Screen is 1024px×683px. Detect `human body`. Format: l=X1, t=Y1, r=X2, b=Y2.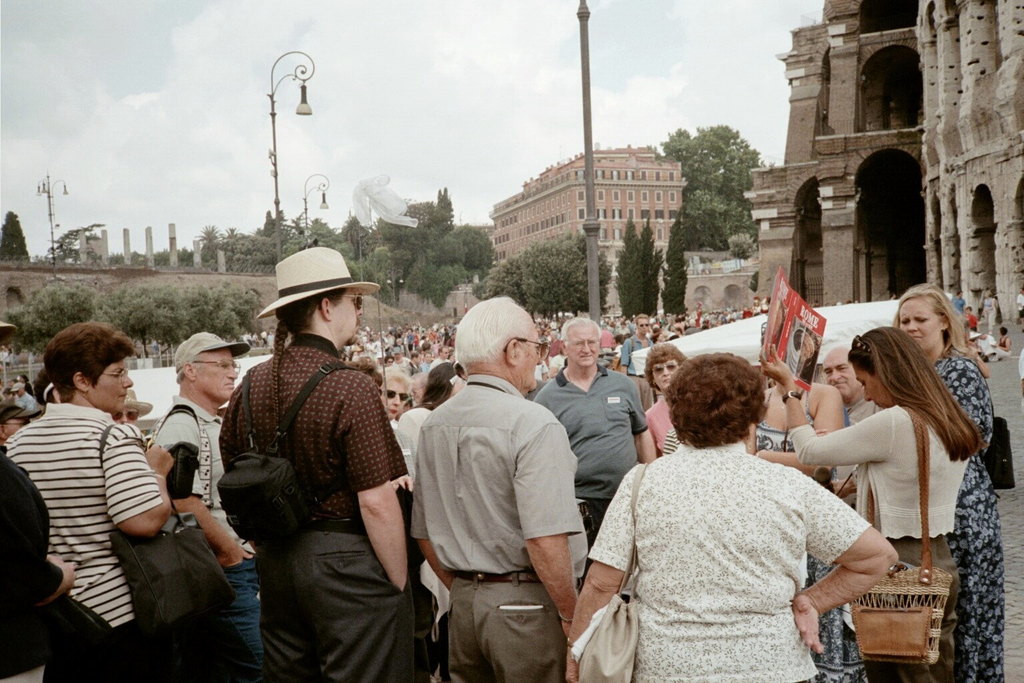
l=625, t=342, r=681, b=458.
